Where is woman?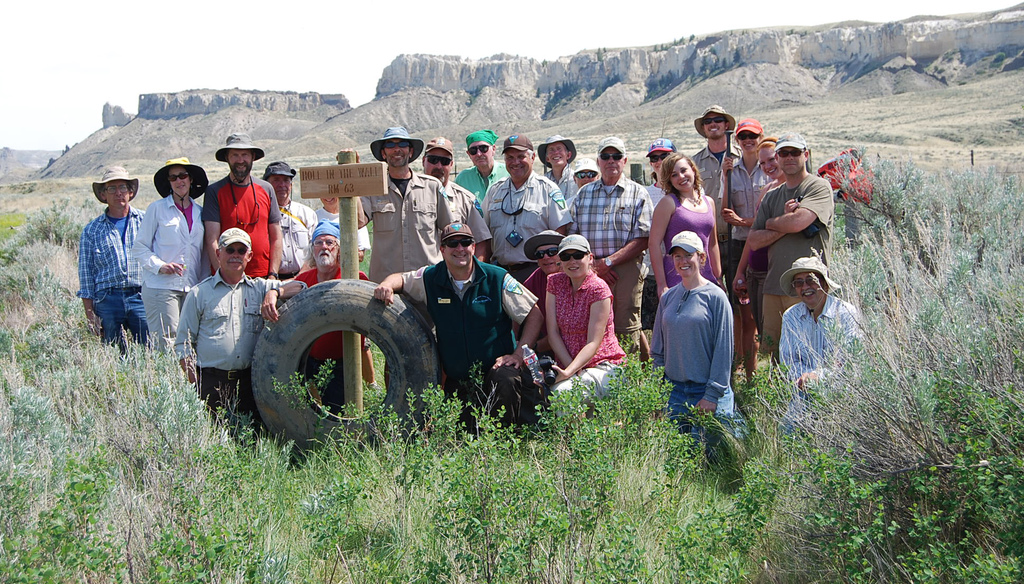
pyautogui.locateOnScreen(540, 237, 630, 419).
